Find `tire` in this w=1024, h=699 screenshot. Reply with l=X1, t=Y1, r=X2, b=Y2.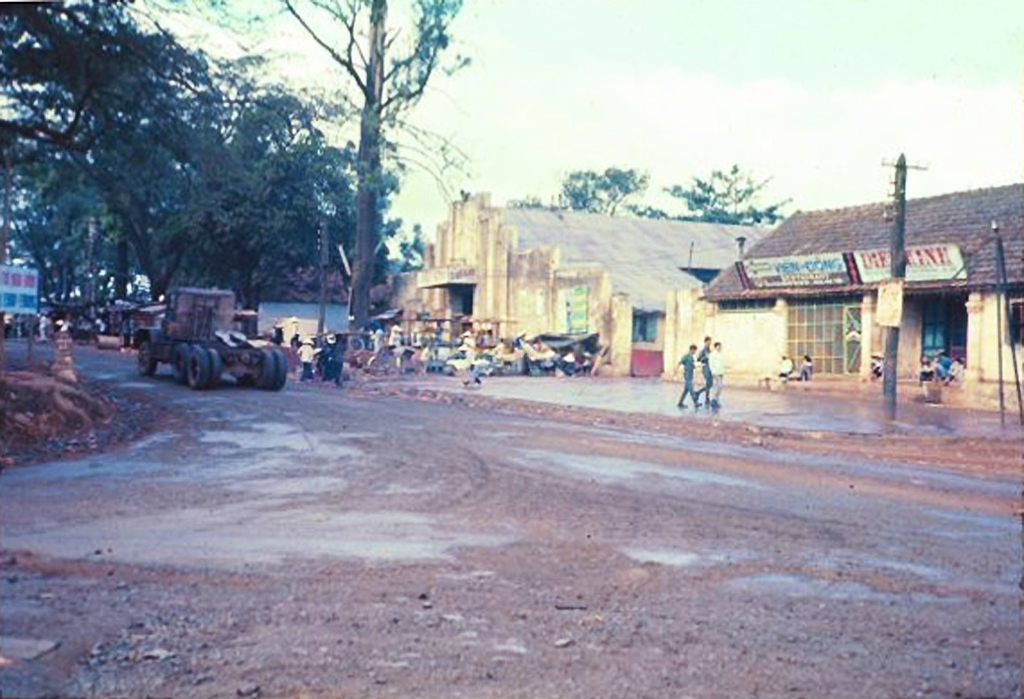
l=139, t=340, r=156, b=377.
